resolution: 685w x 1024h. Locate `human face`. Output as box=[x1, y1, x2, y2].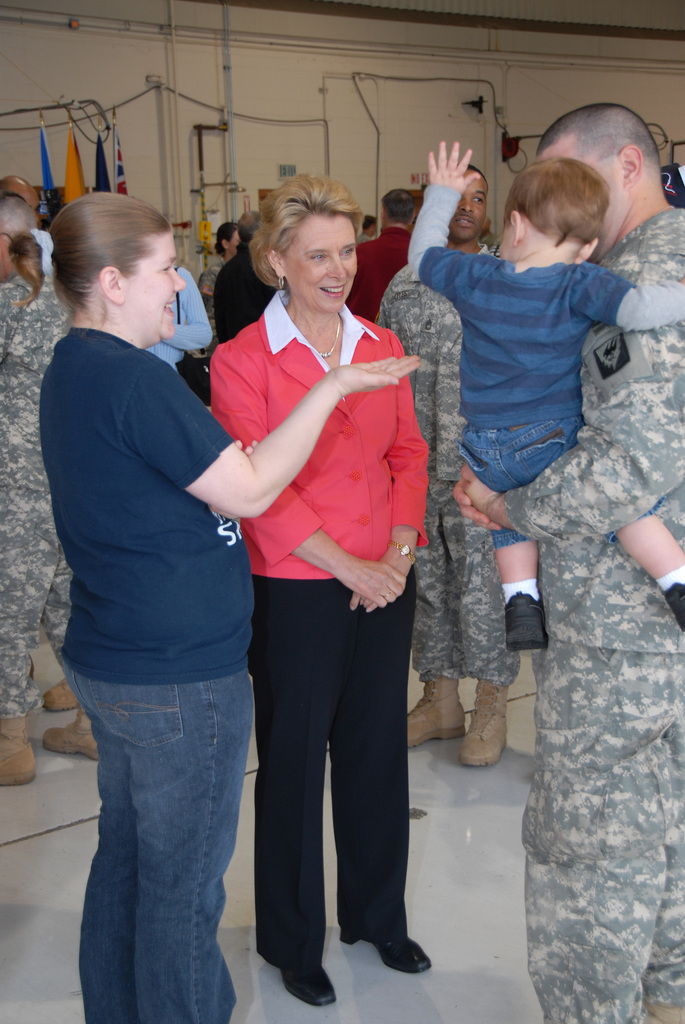
box=[287, 212, 358, 307].
